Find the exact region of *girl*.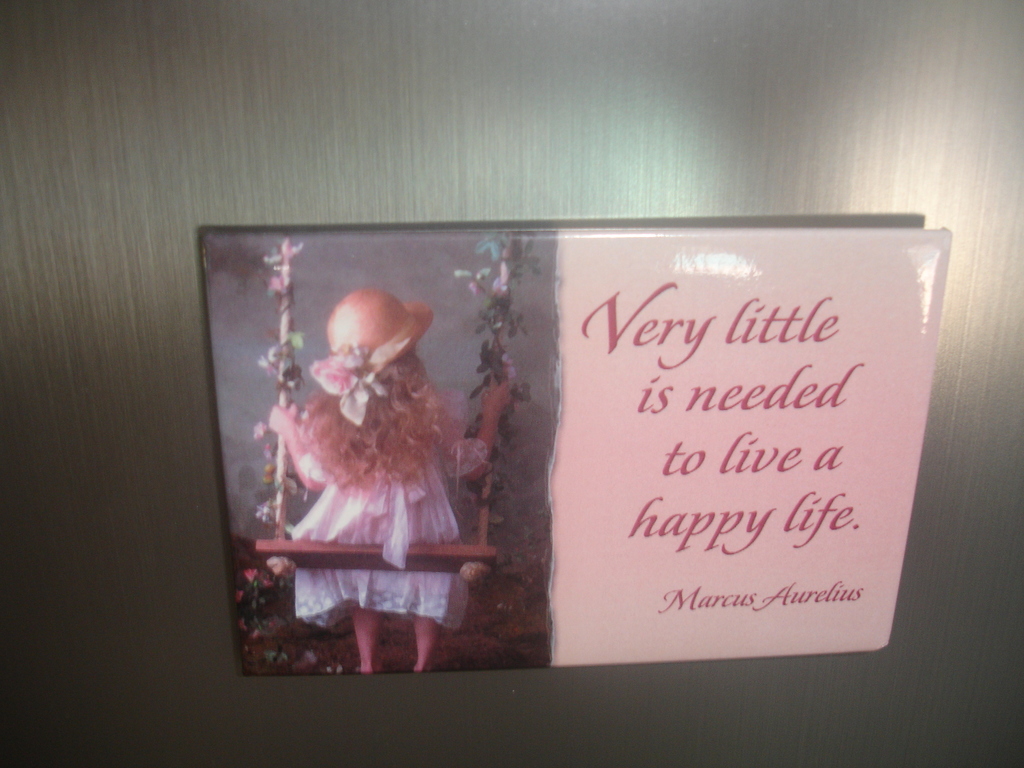
Exact region: region(281, 285, 515, 679).
